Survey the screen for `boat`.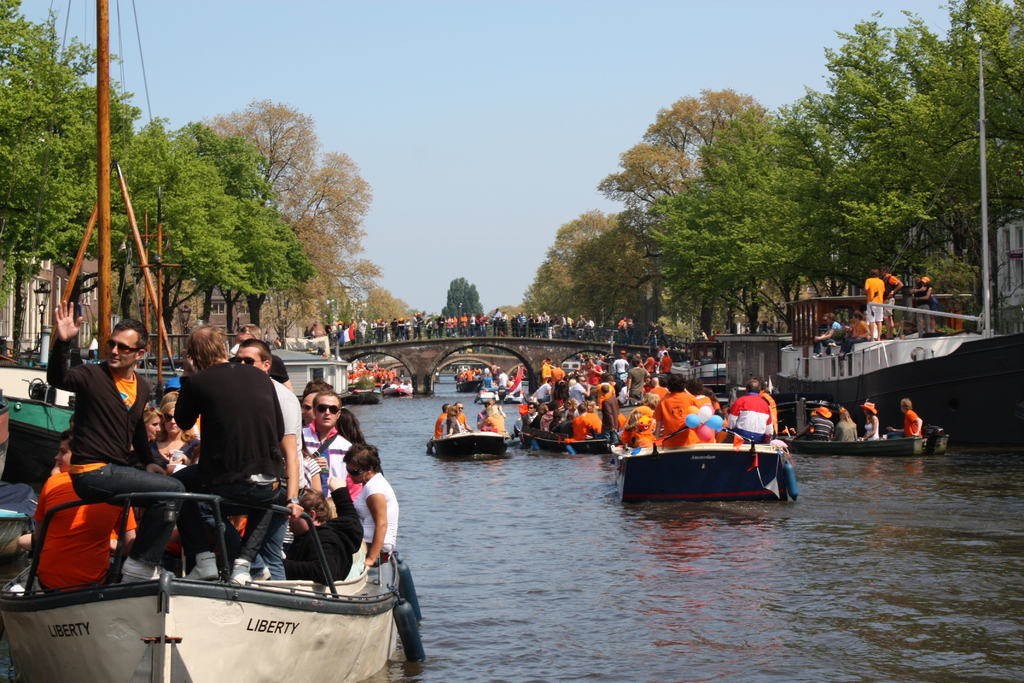
Survey found: 332 384 378 404.
